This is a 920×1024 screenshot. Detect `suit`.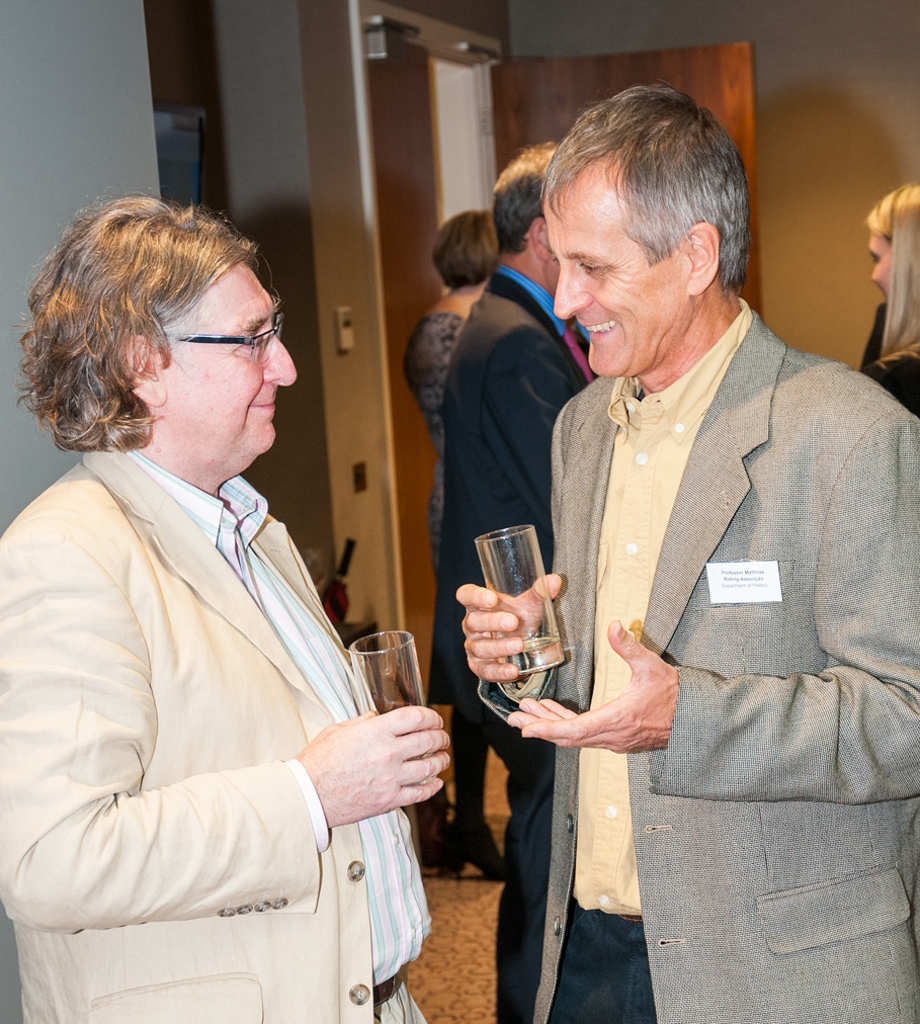
x1=427, y1=266, x2=599, y2=1001.
